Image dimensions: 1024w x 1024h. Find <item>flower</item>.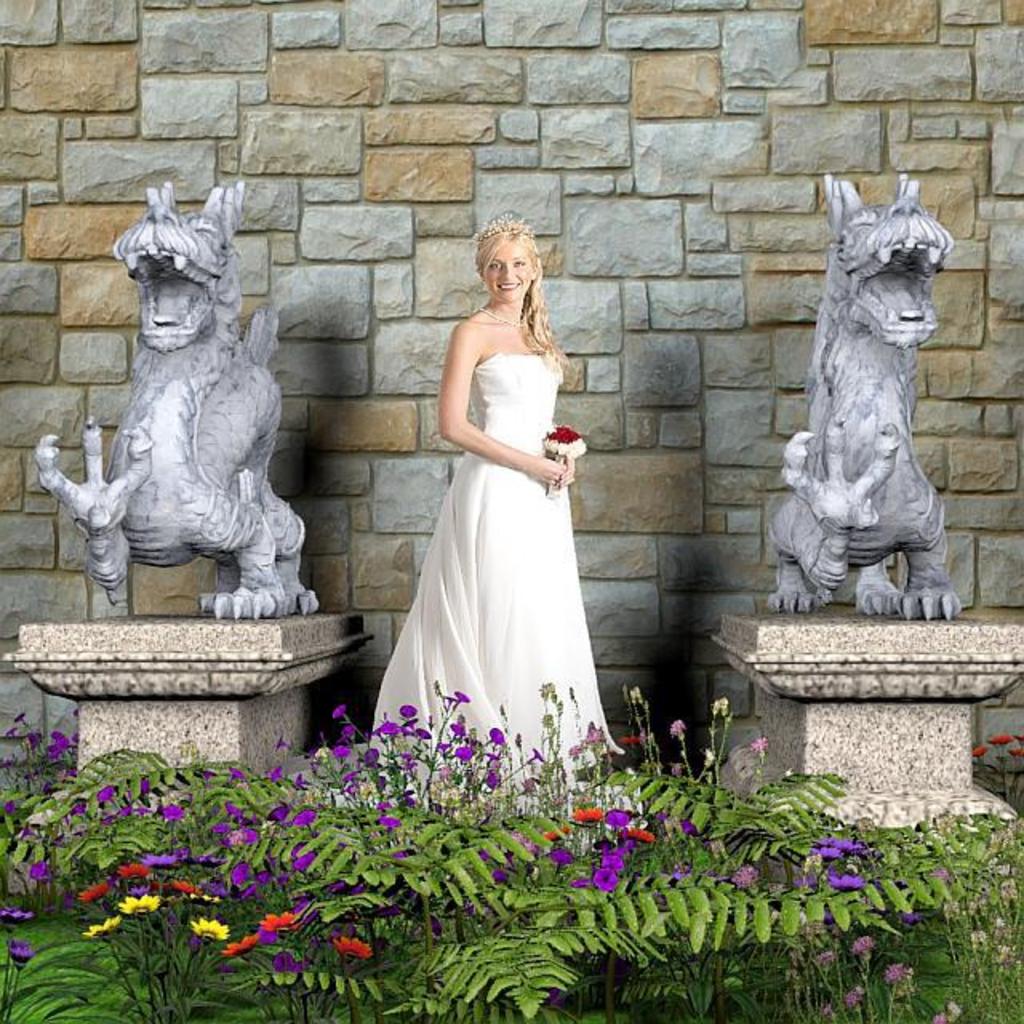
[928, 1011, 949, 1021].
